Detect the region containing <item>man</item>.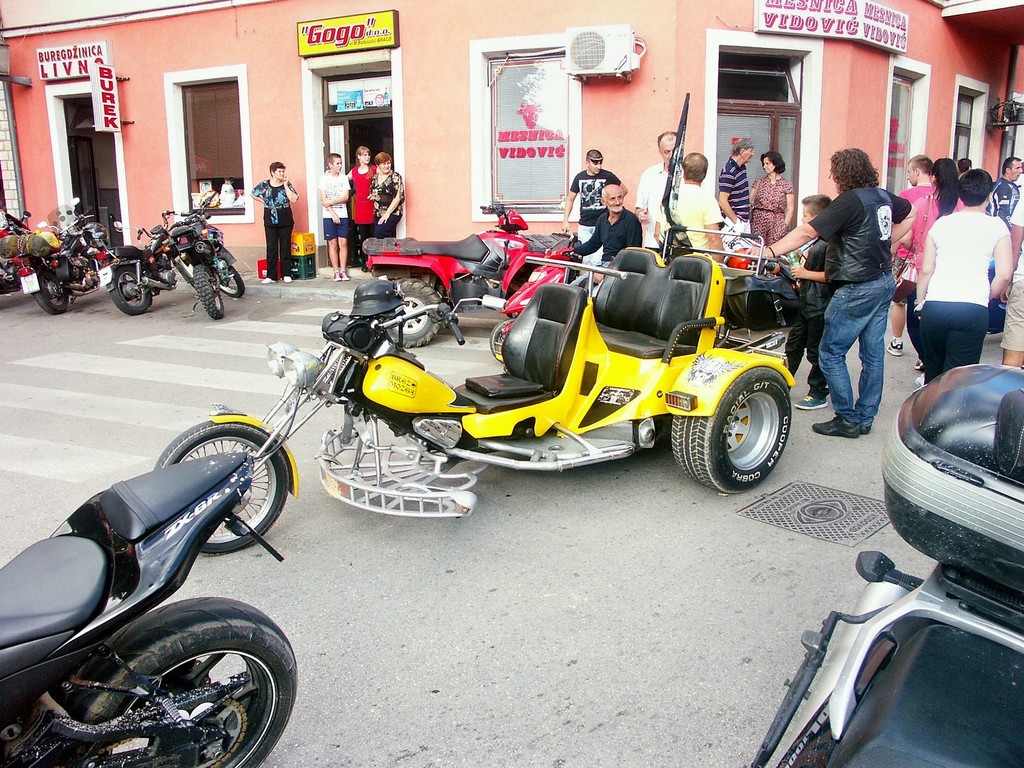
<region>957, 154, 973, 173</region>.
